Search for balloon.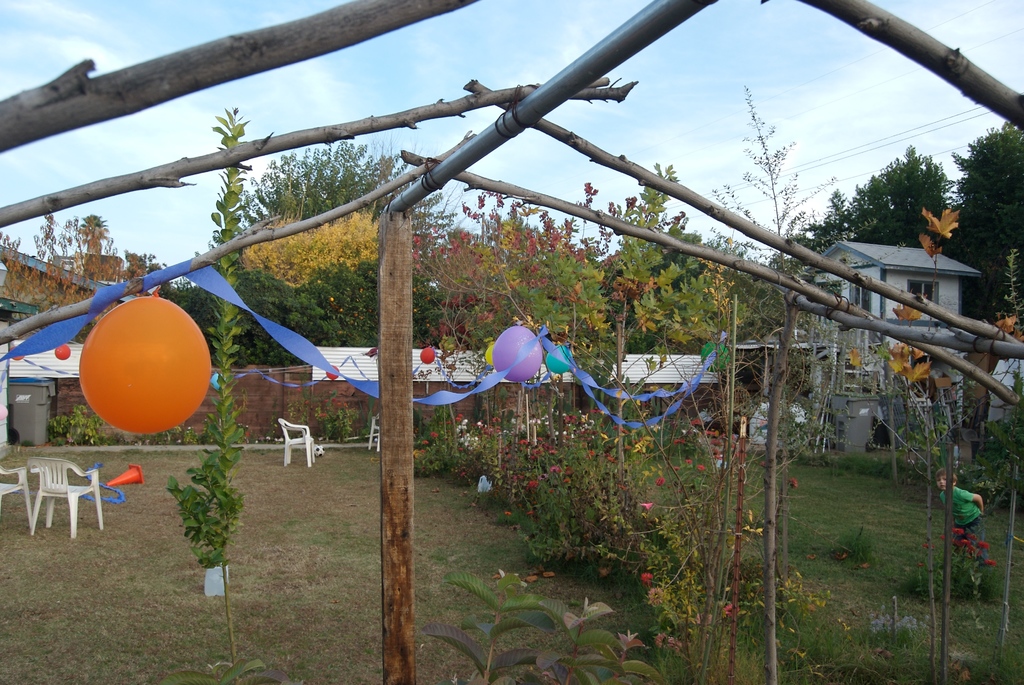
Found at 484, 343, 493, 366.
